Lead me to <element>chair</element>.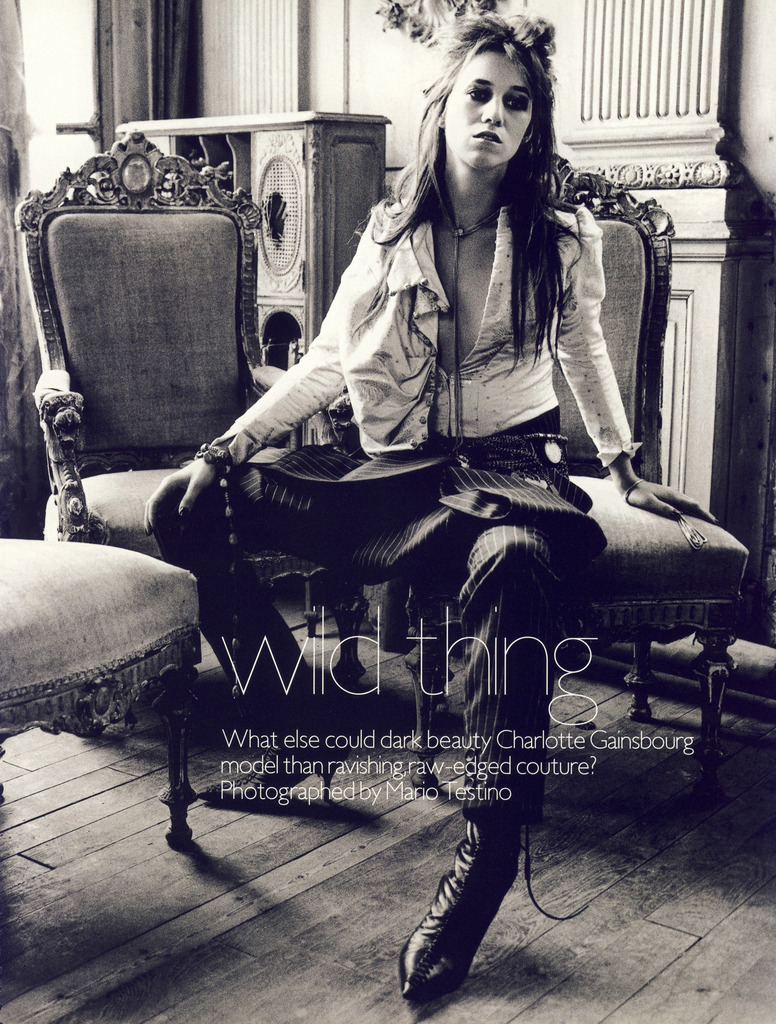
Lead to <region>31, 143, 281, 573</region>.
